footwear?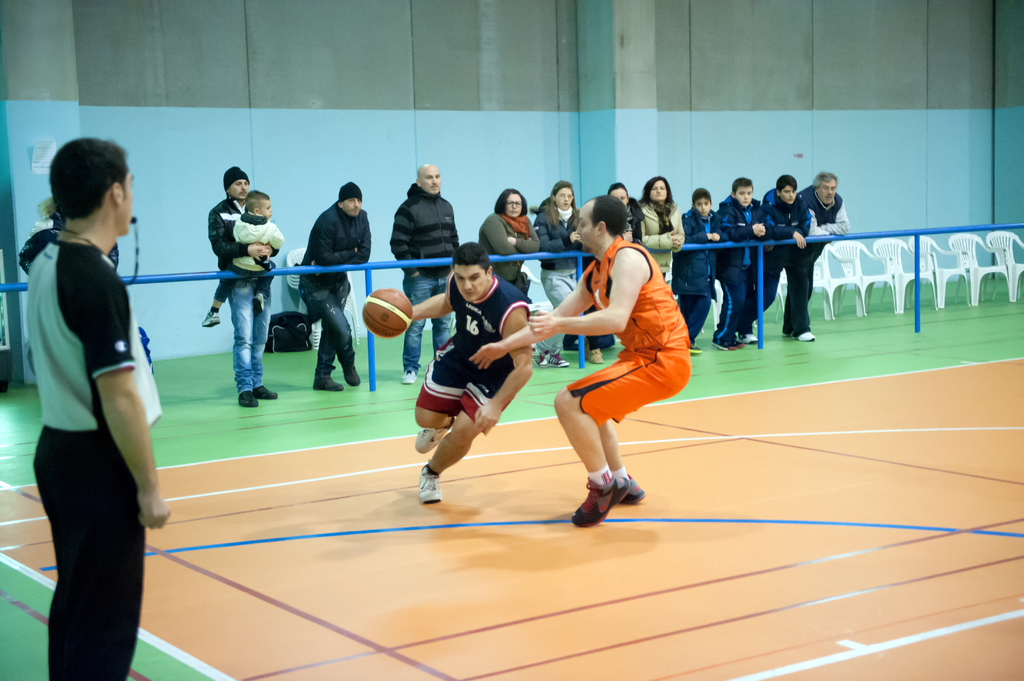
(417,463,440,508)
